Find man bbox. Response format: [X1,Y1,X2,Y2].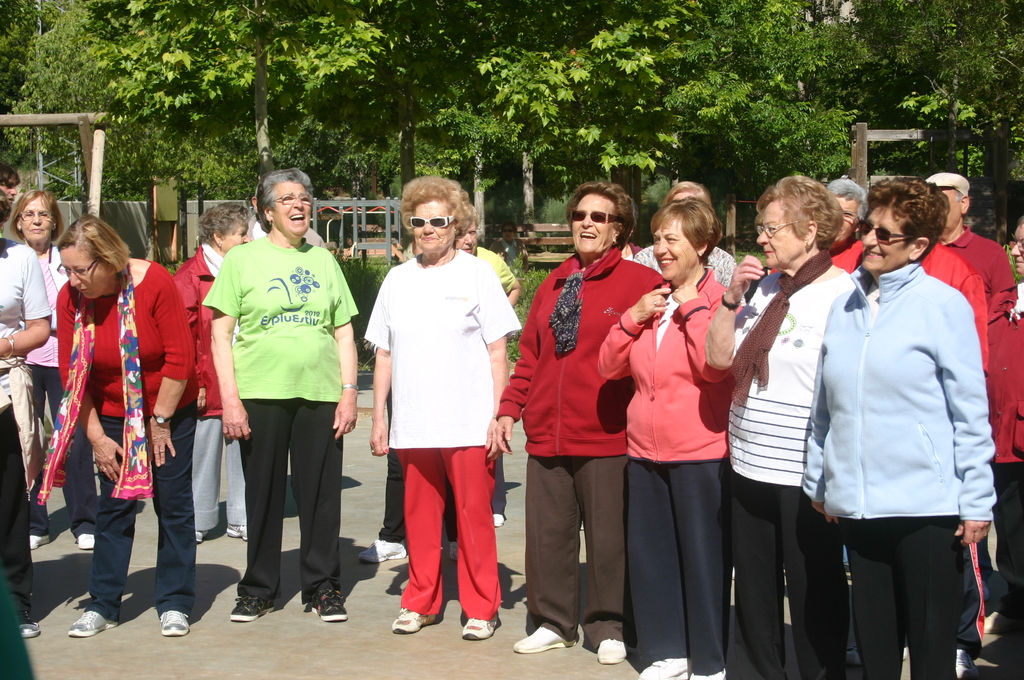
[911,173,1012,576].
